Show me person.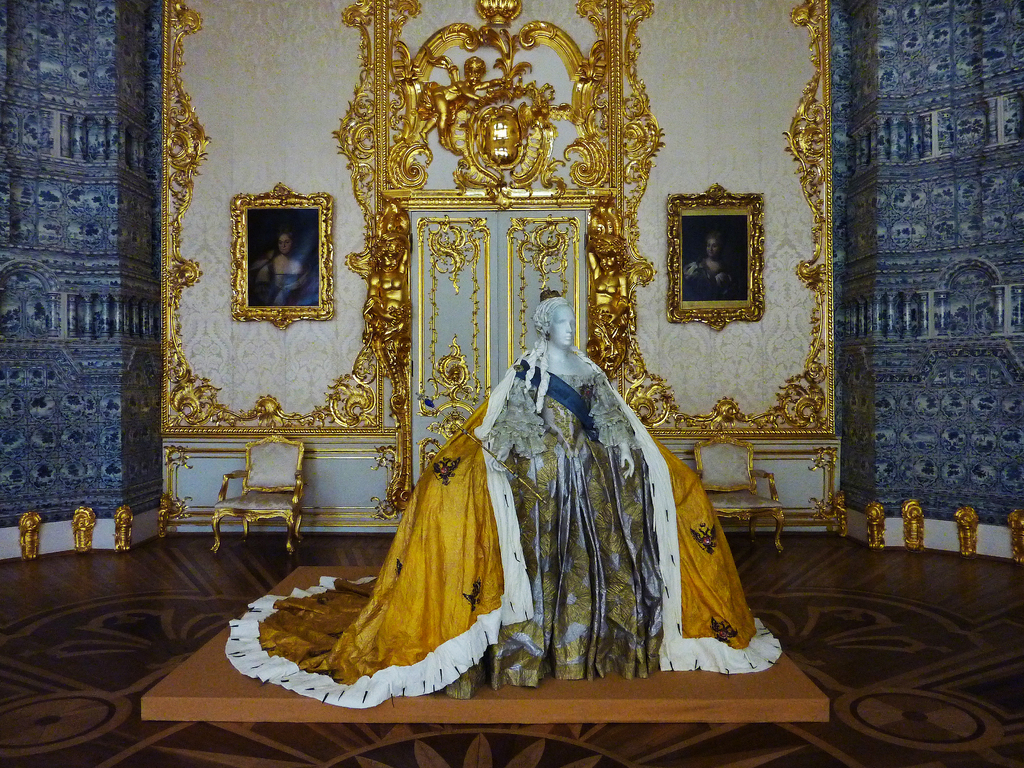
person is here: region(685, 233, 747, 301).
